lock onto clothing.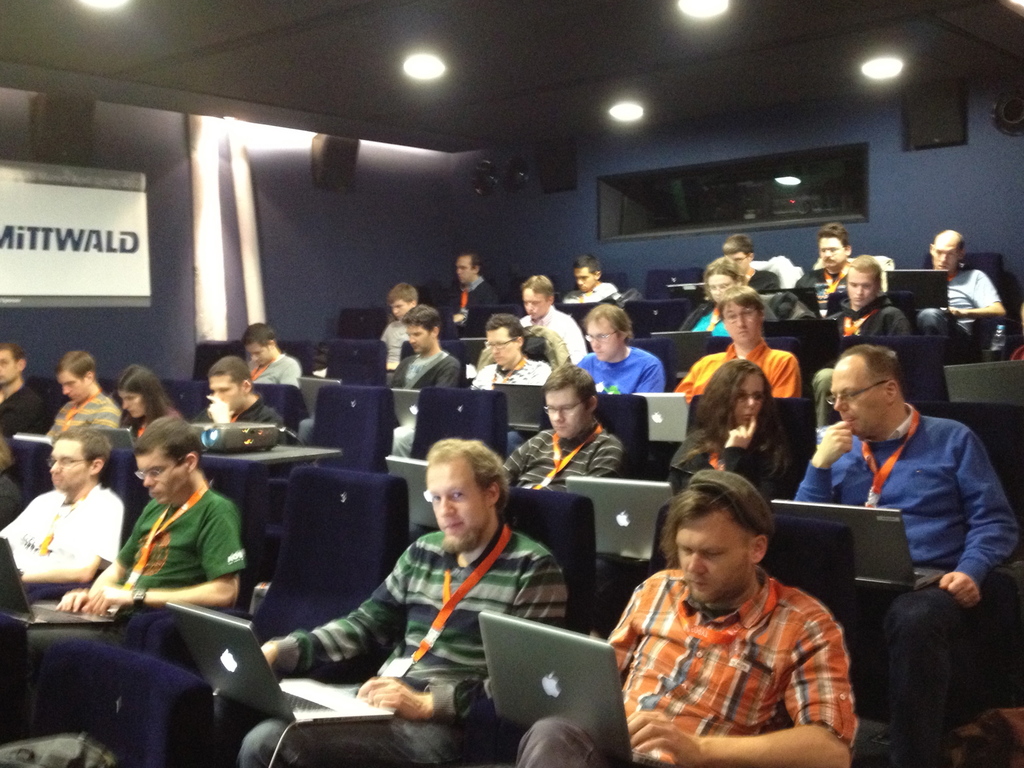
Locked: locate(797, 260, 850, 320).
